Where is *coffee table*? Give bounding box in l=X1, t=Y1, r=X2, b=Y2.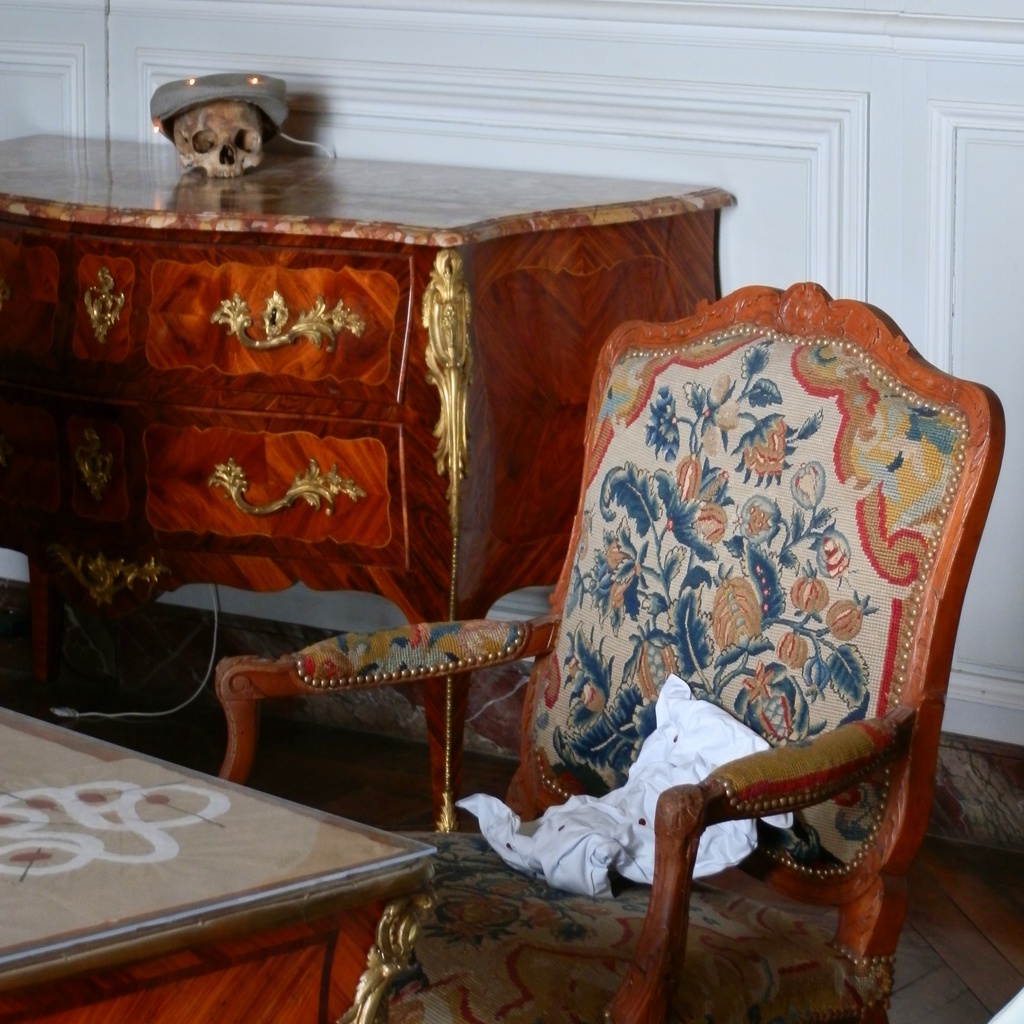
l=20, t=656, r=507, b=988.
